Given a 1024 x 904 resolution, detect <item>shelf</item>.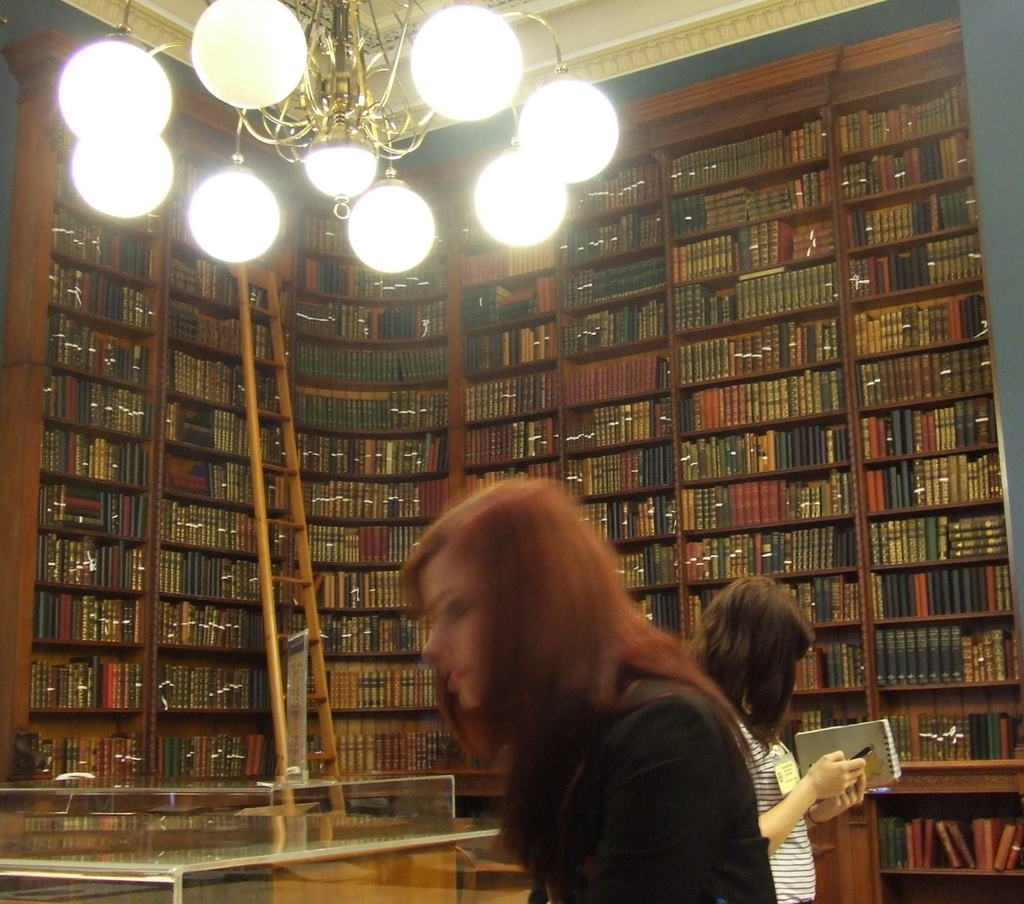
234, 277, 273, 322.
